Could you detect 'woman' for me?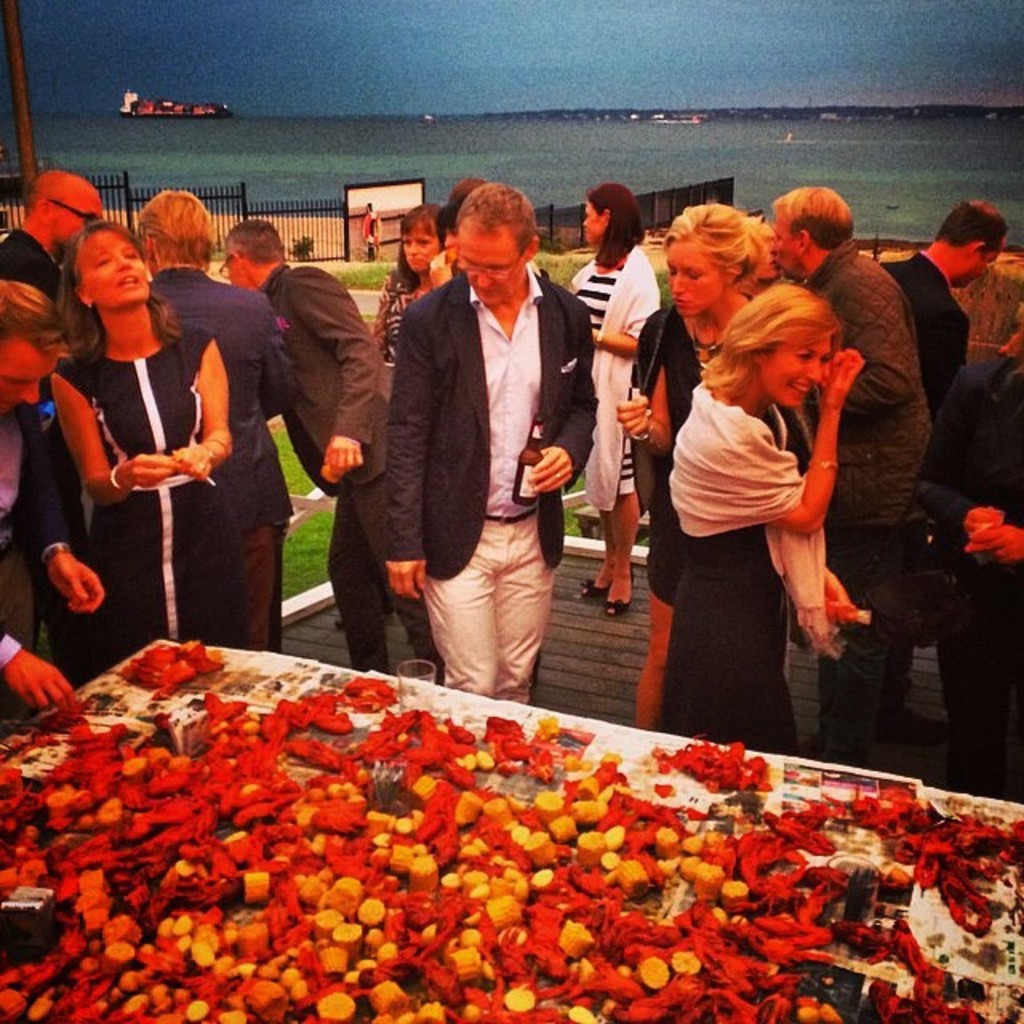
Detection result: [left=374, top=203, right=438, bottom=386].
